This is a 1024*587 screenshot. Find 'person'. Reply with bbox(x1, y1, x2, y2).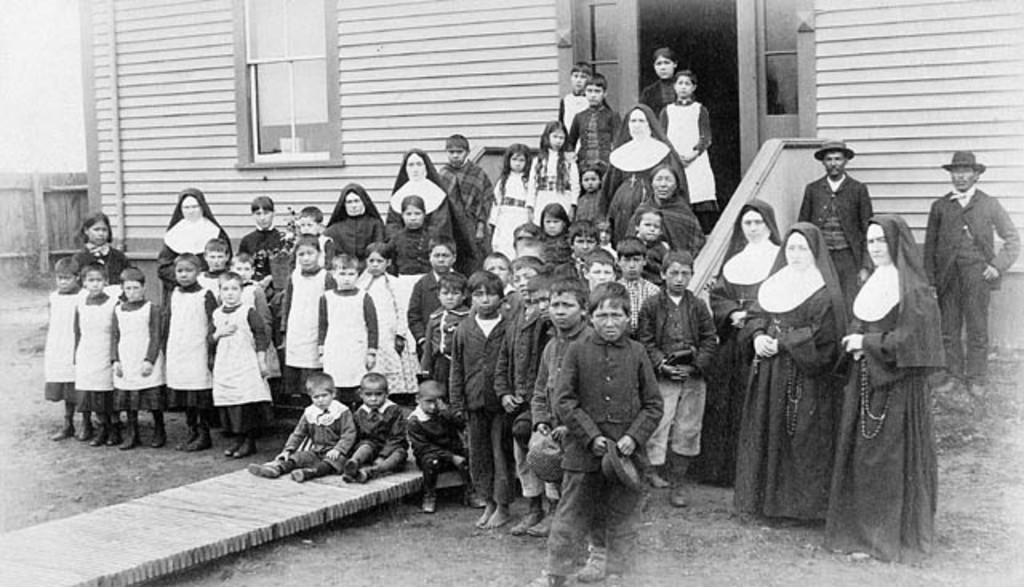
bbox(205, 264, 269, 461).
